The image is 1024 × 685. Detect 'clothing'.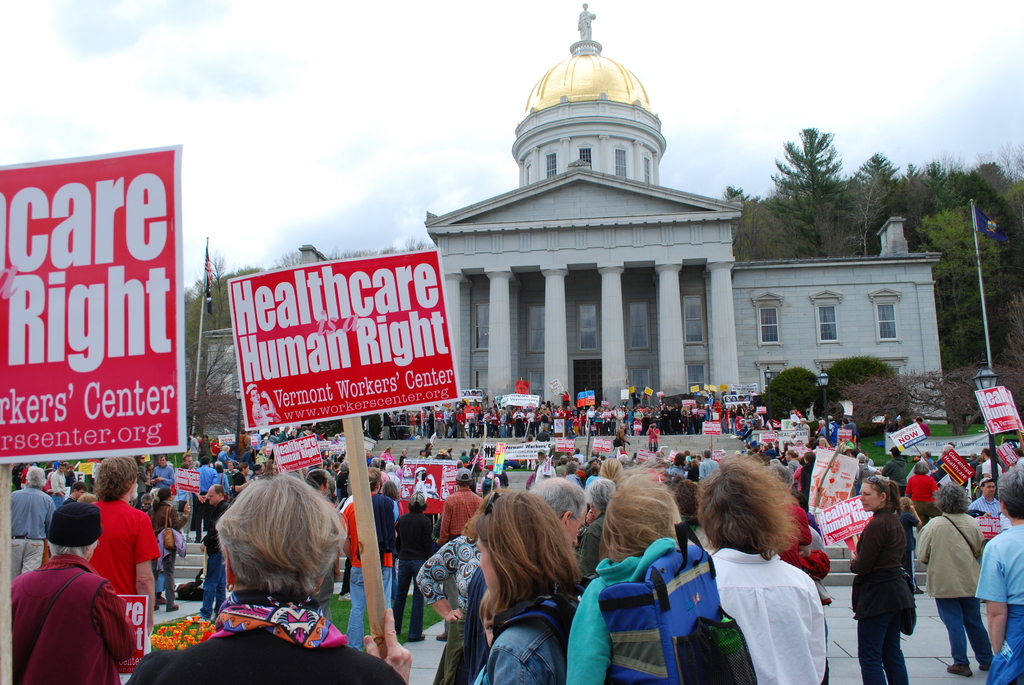
Detection: (437, 452, 457, 459).
